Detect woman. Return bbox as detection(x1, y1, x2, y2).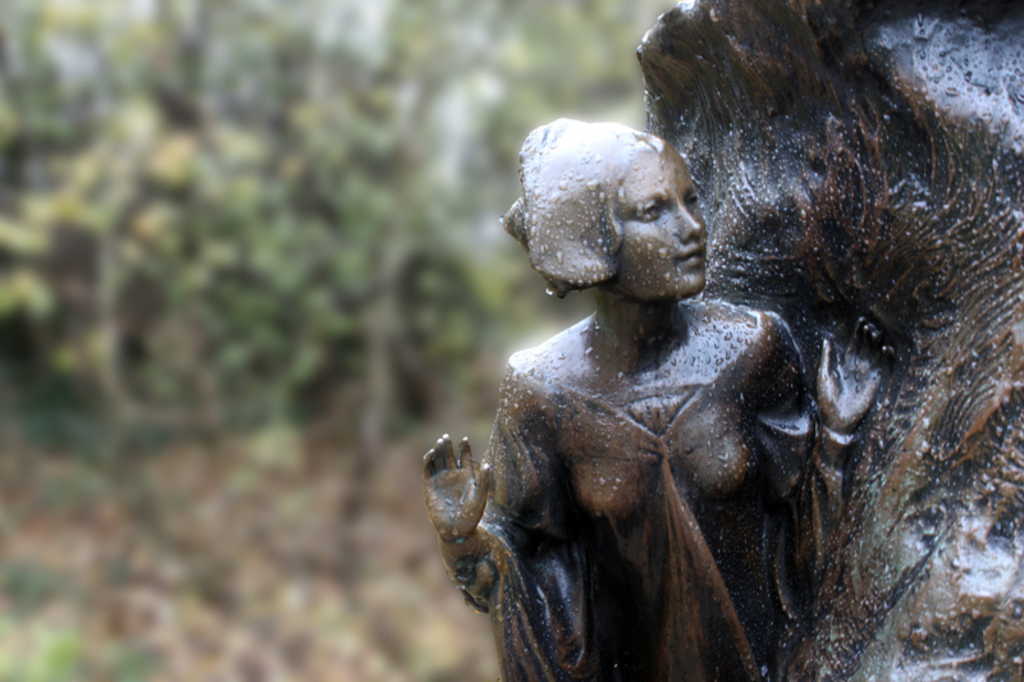
detection(407, 100, 899, 681).
